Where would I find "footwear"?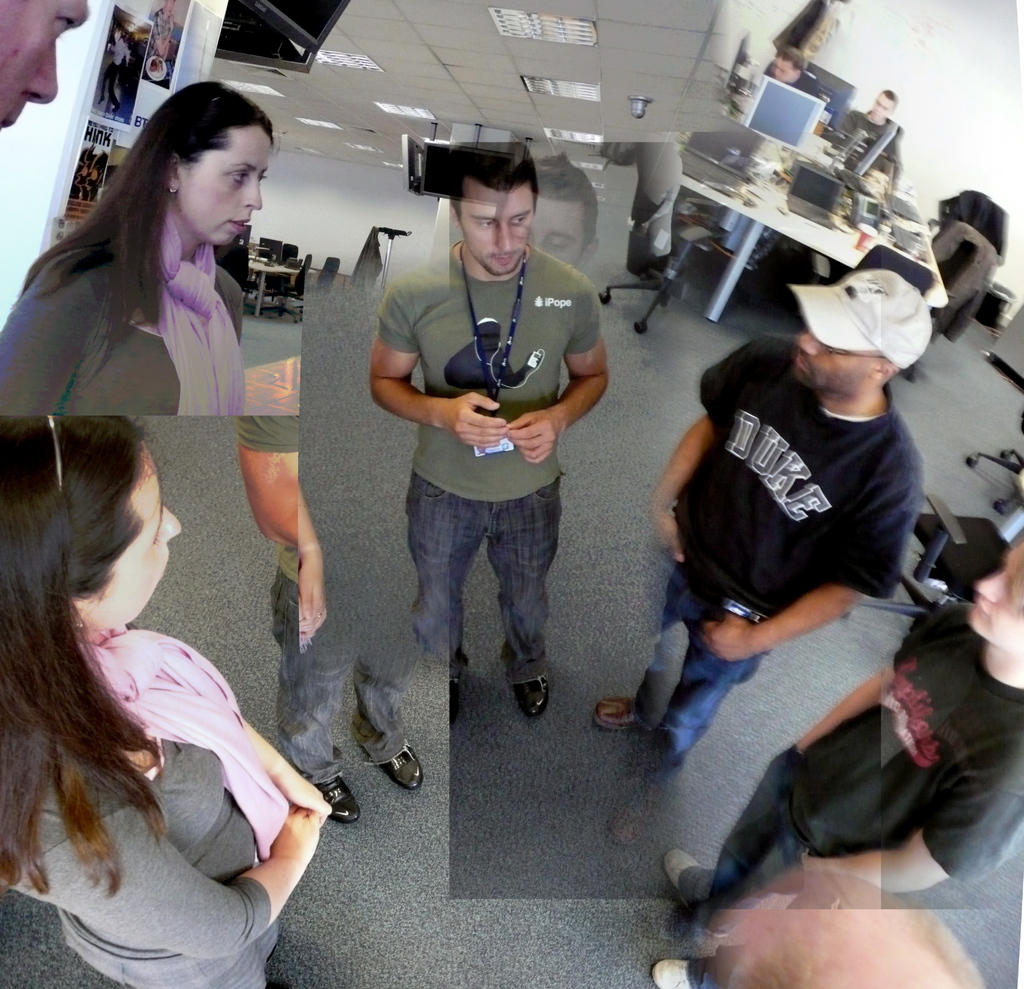
At 472:636:564:734.
